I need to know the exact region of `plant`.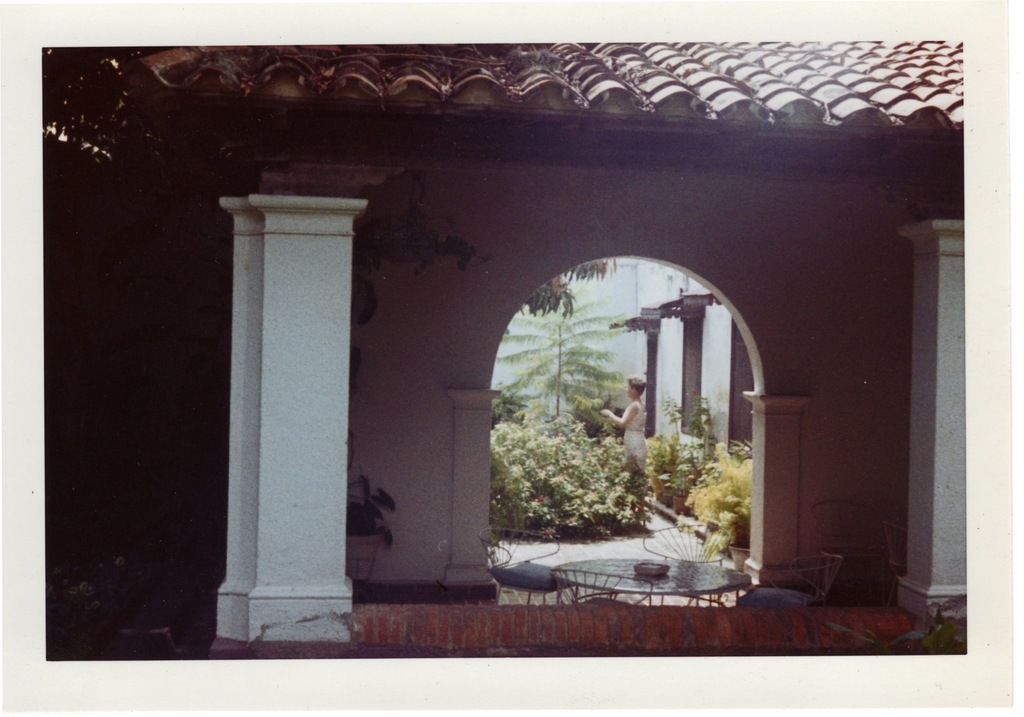
Region: 345, 476, 396, 554.
